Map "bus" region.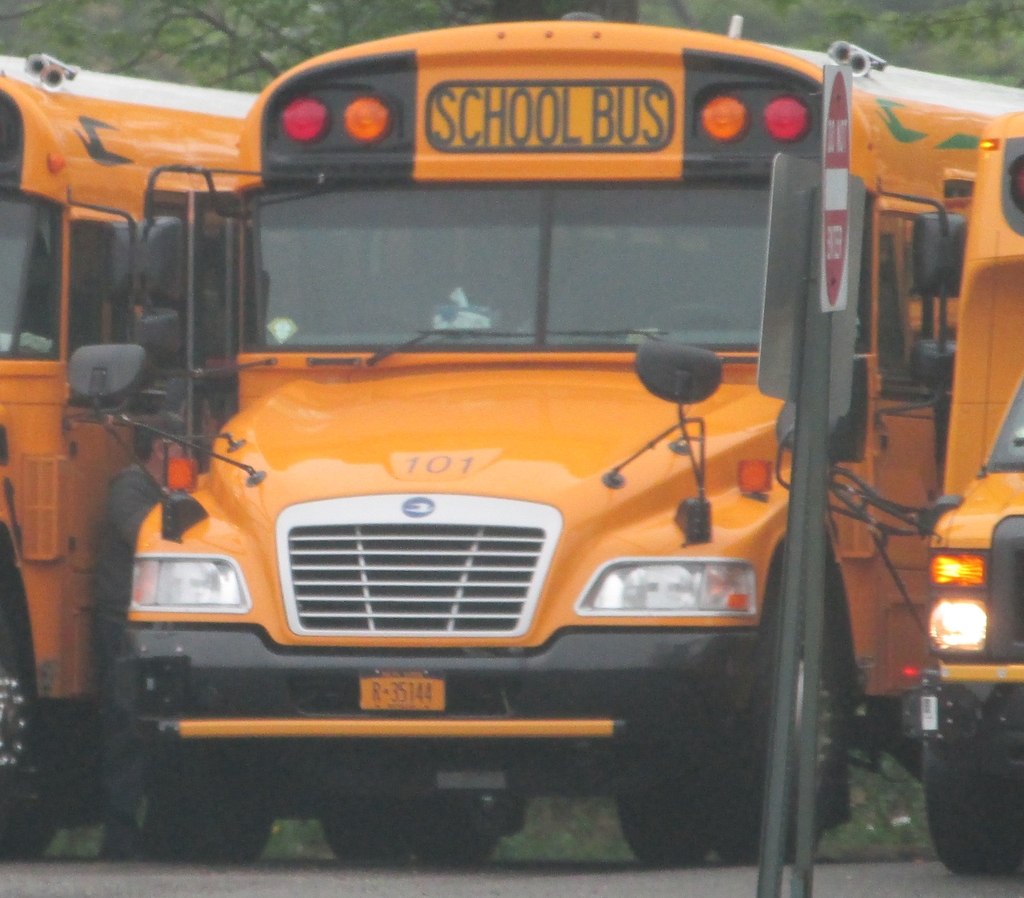
Mapped to bbox=[0, 55, 262, 858].
